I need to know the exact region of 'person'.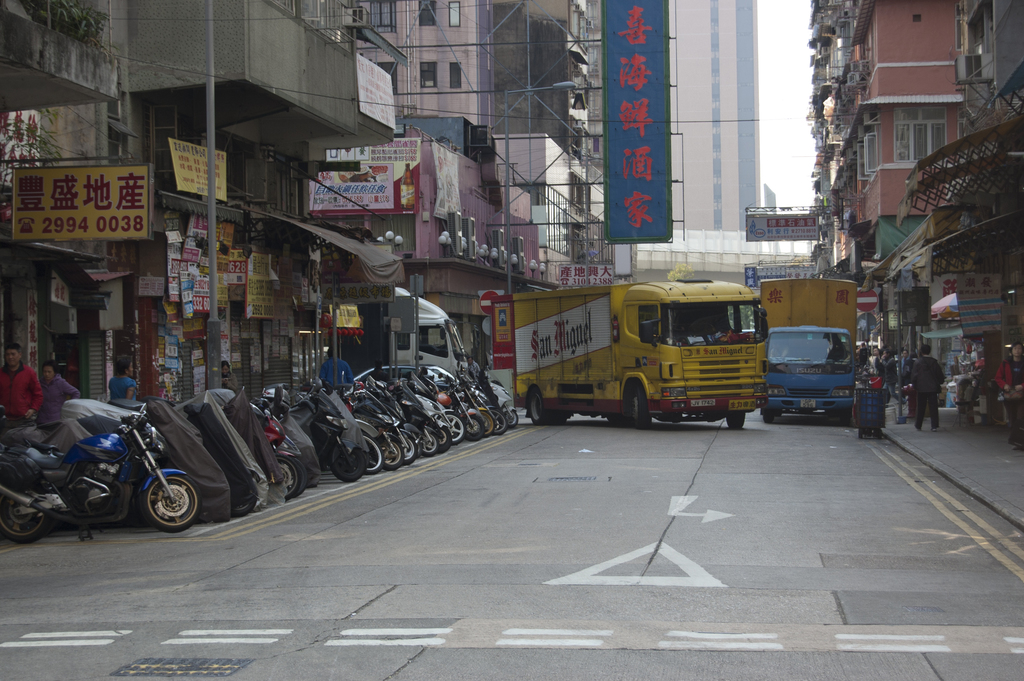
Region: [465,354,479,382].
